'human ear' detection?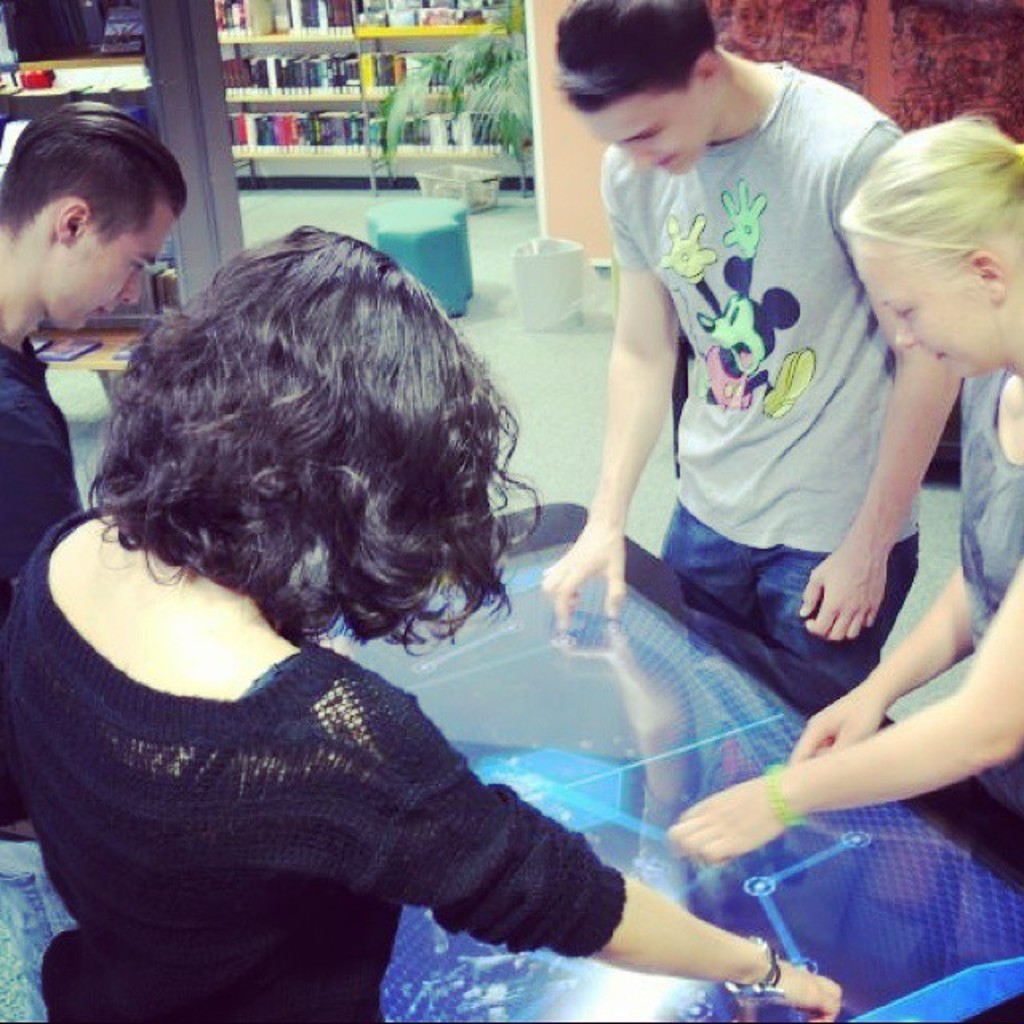
pyautogui.locateOnScreen(971, 248, 1010, 304)
